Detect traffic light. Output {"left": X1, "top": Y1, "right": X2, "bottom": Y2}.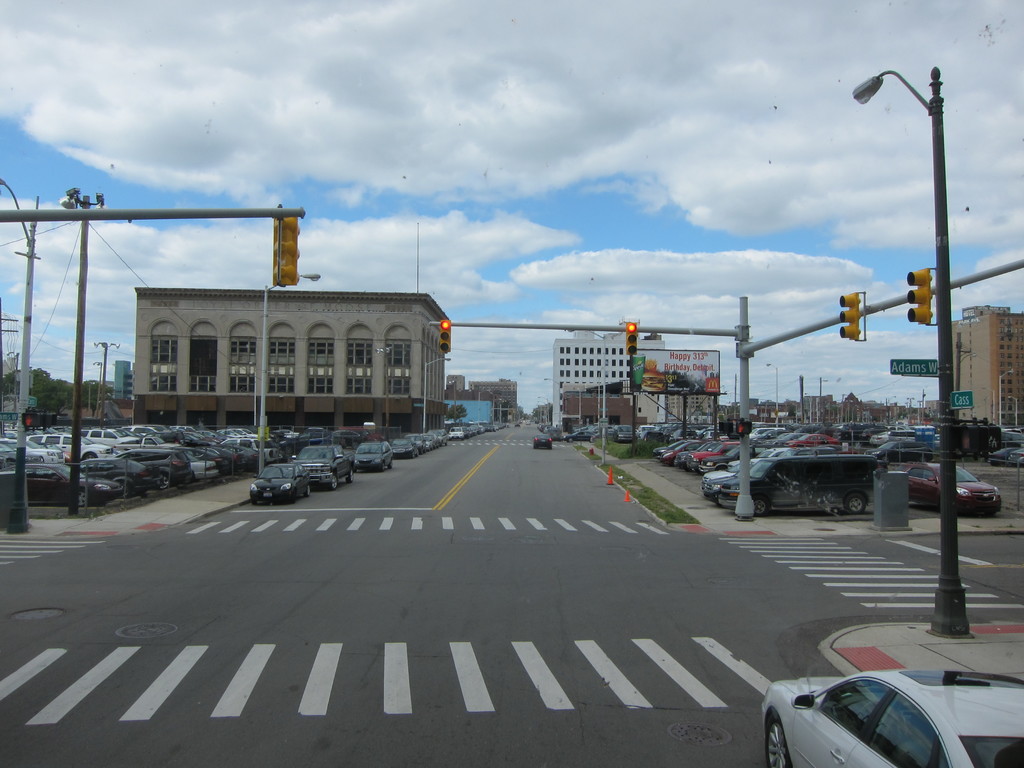
{"left": 838, "top": 292, "right": 857, "bottom": 340}.
